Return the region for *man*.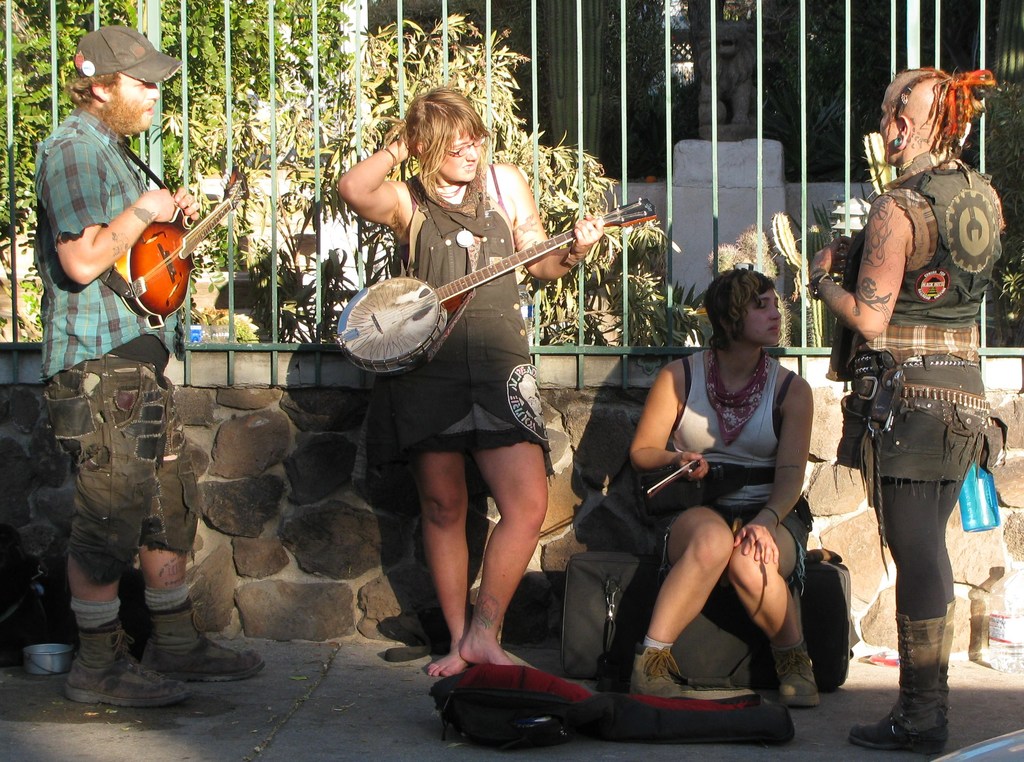
(x1=348, y1=140, x2=602, y2=705).
